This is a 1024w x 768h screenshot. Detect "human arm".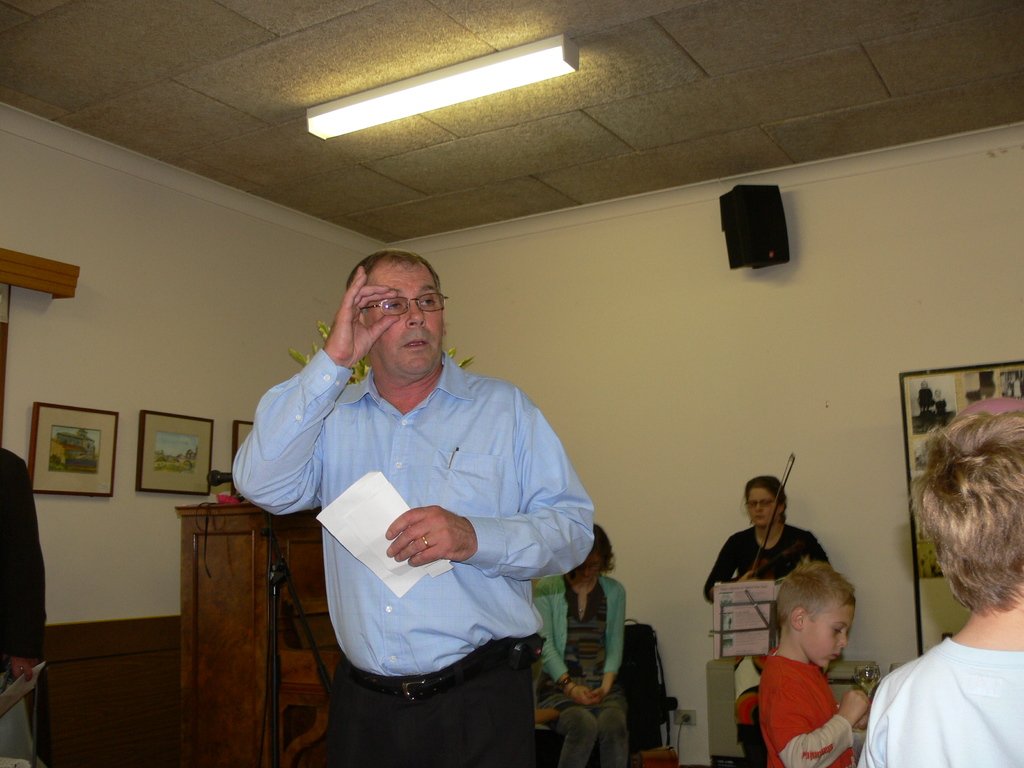
locate(801, 525, 837, 574).
